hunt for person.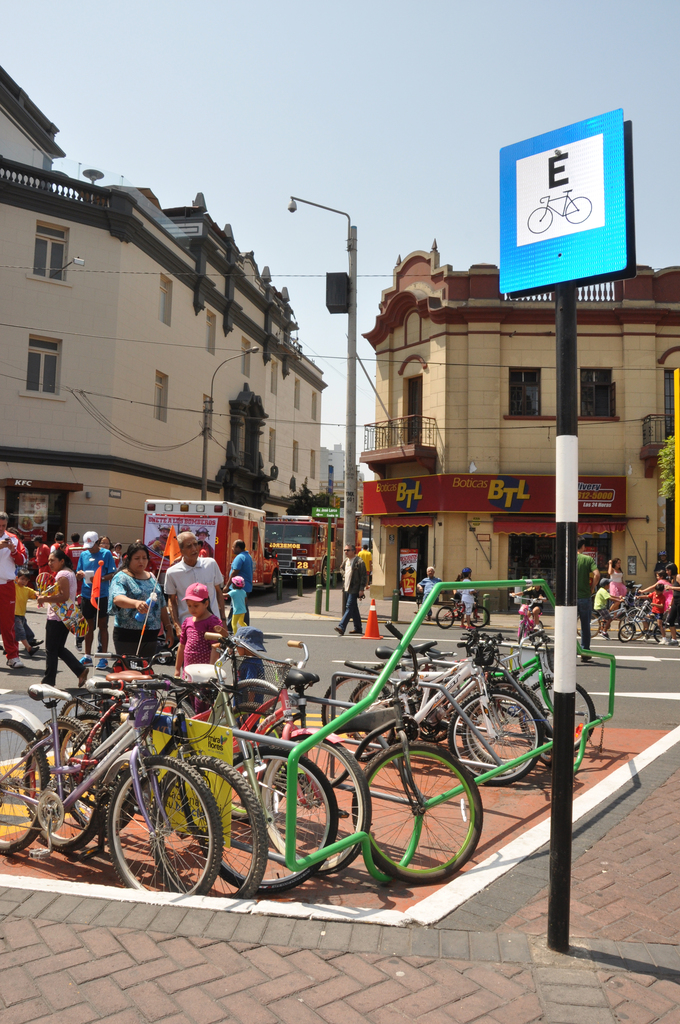
Hunted down at region(579, 536, 597, 664).
